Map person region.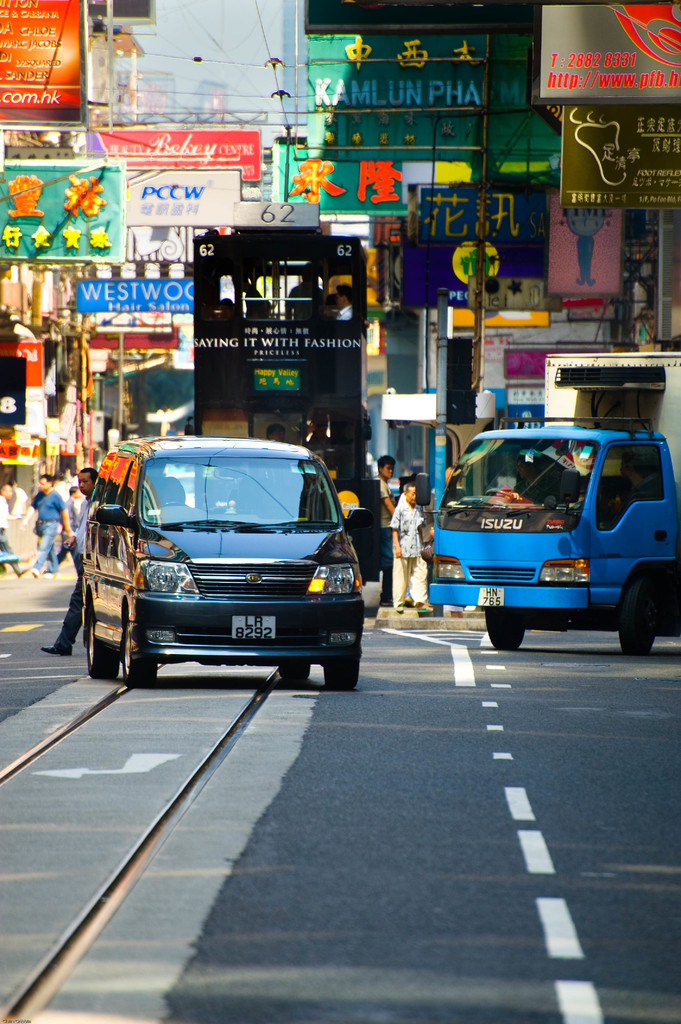
Mapped to 33/476/73/568.
